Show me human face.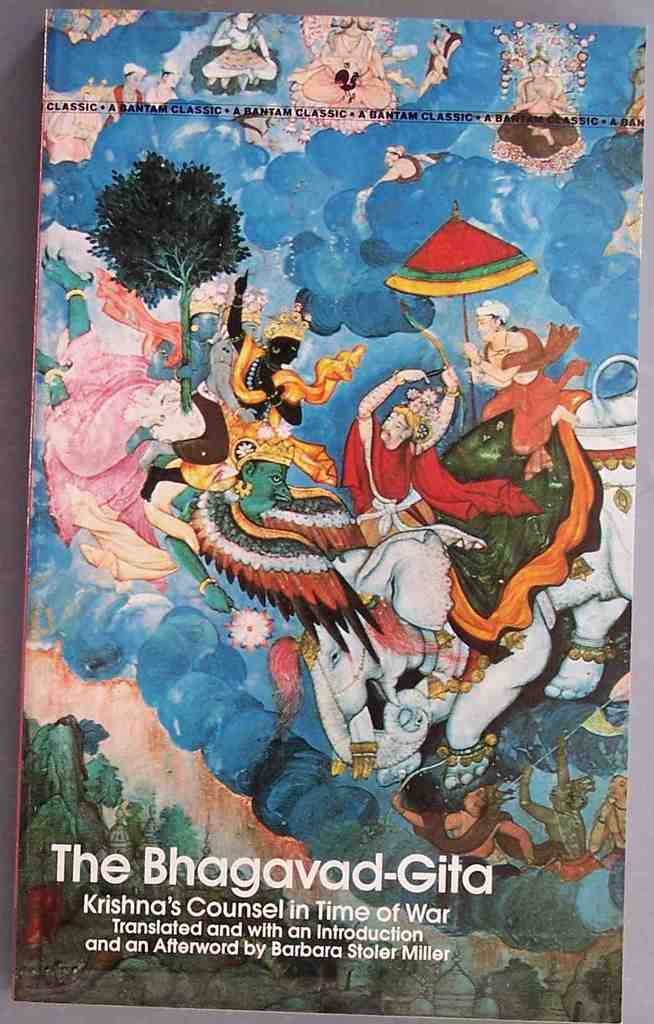
human face is here: 475/319/498/344.
